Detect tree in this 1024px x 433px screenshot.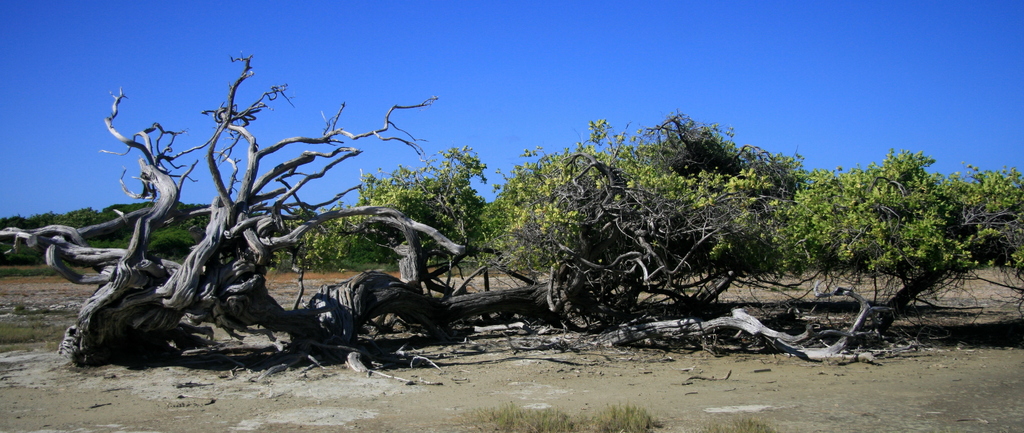
Detection: crop(740, 138, 1017, 324).
